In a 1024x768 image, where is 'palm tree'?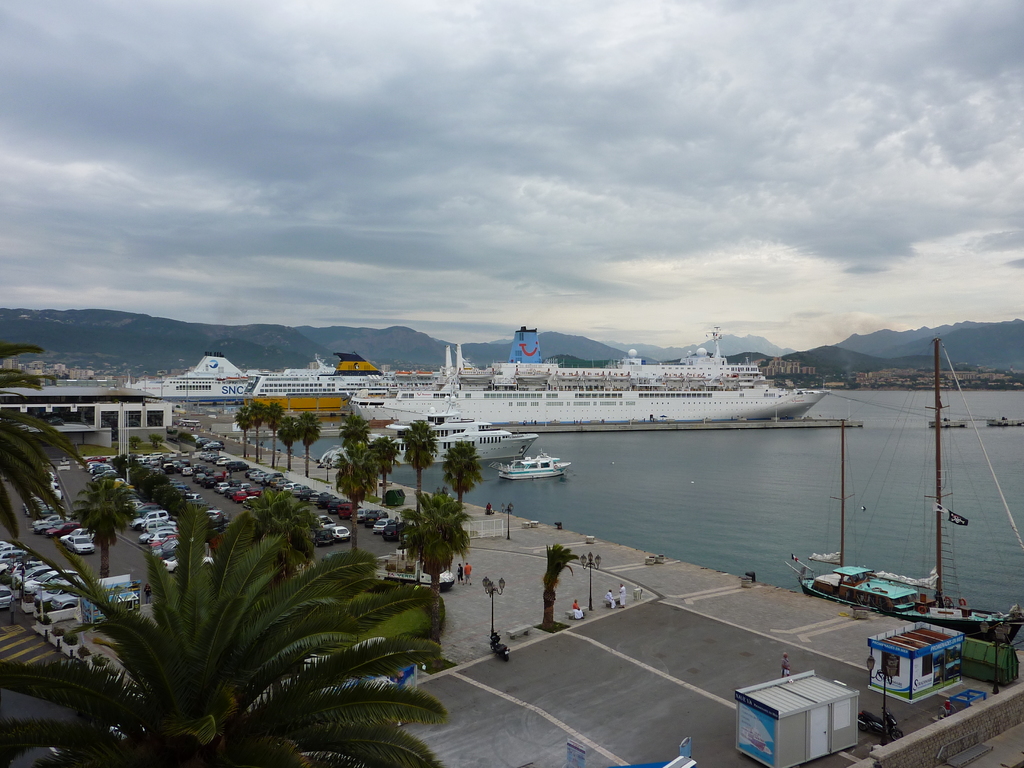
box(340, 413, 367, 452).
